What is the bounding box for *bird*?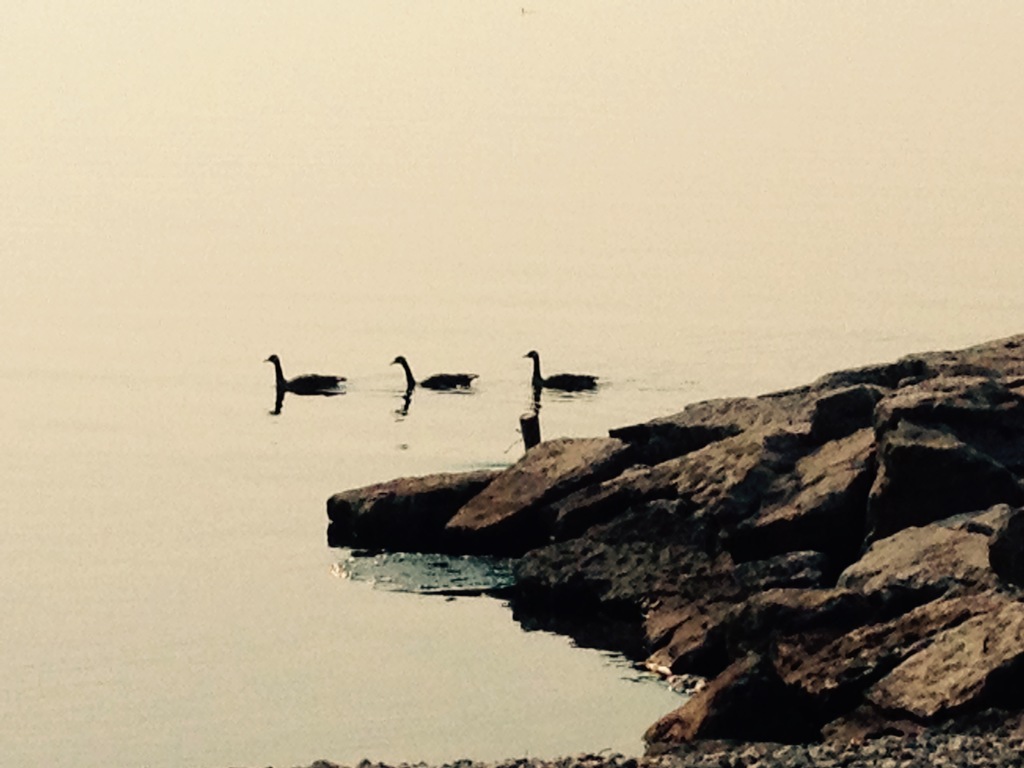
{"x1": 524, "y1": 348, "x2": 600, "y2": 394}.
